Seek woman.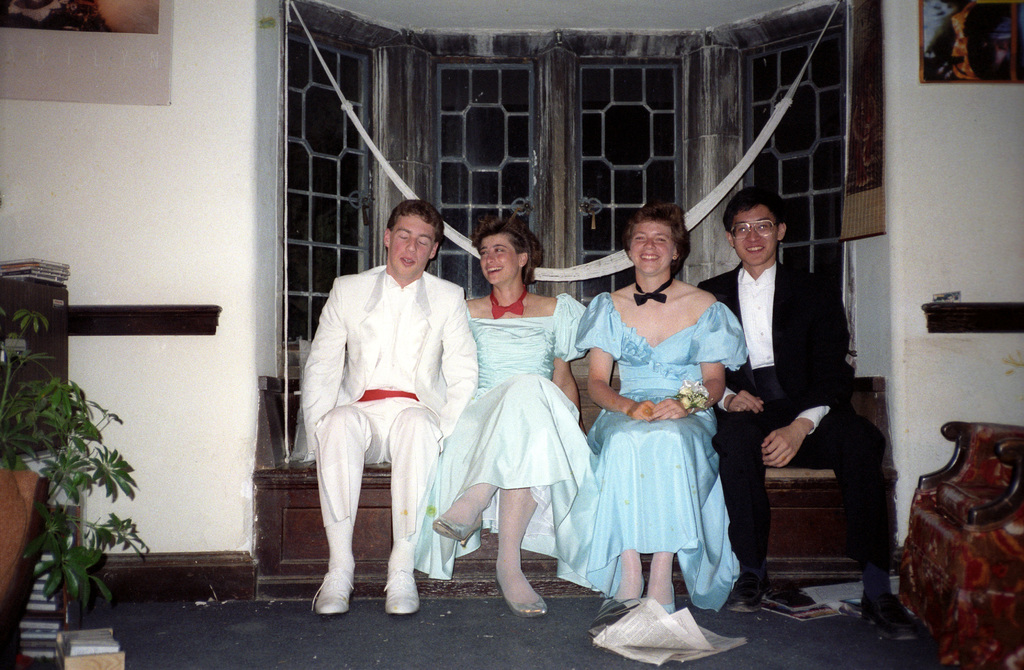
{"x1": 410, "y1": 217, "x2": 591, "y2": 614}.
